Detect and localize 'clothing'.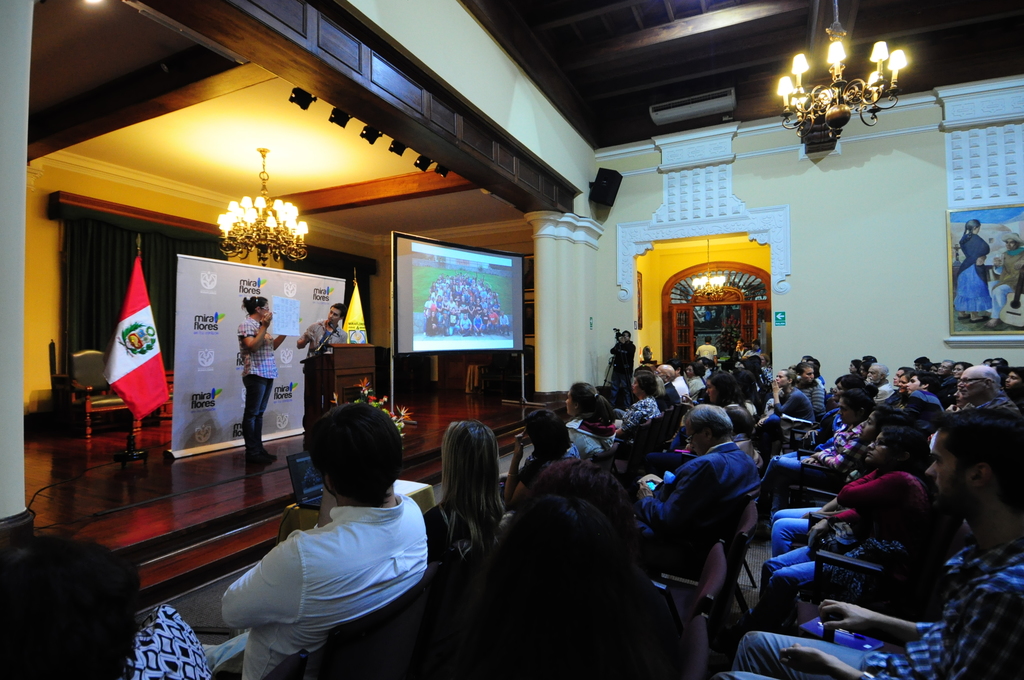
Localized at region(689, 372, 703, 392).
